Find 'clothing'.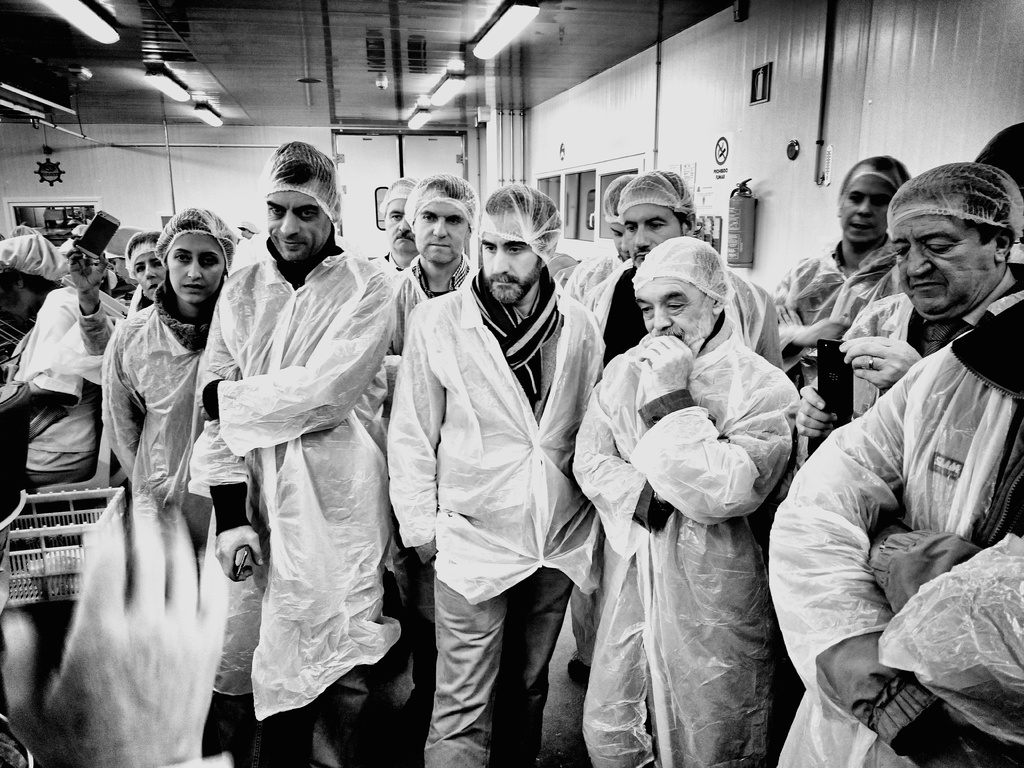
{"x1": 768, "y1": 283, "x2": 1023, "y2": 767}.
